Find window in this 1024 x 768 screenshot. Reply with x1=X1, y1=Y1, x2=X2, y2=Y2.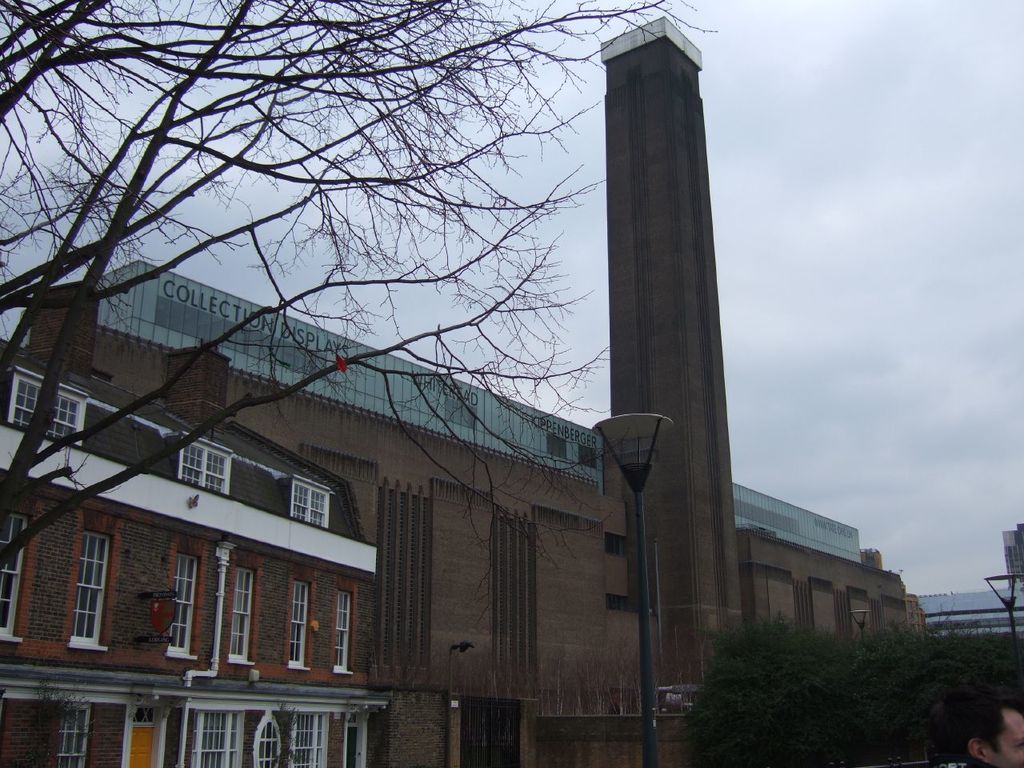
x1=181, y1=426, x2=238, y2=501.
